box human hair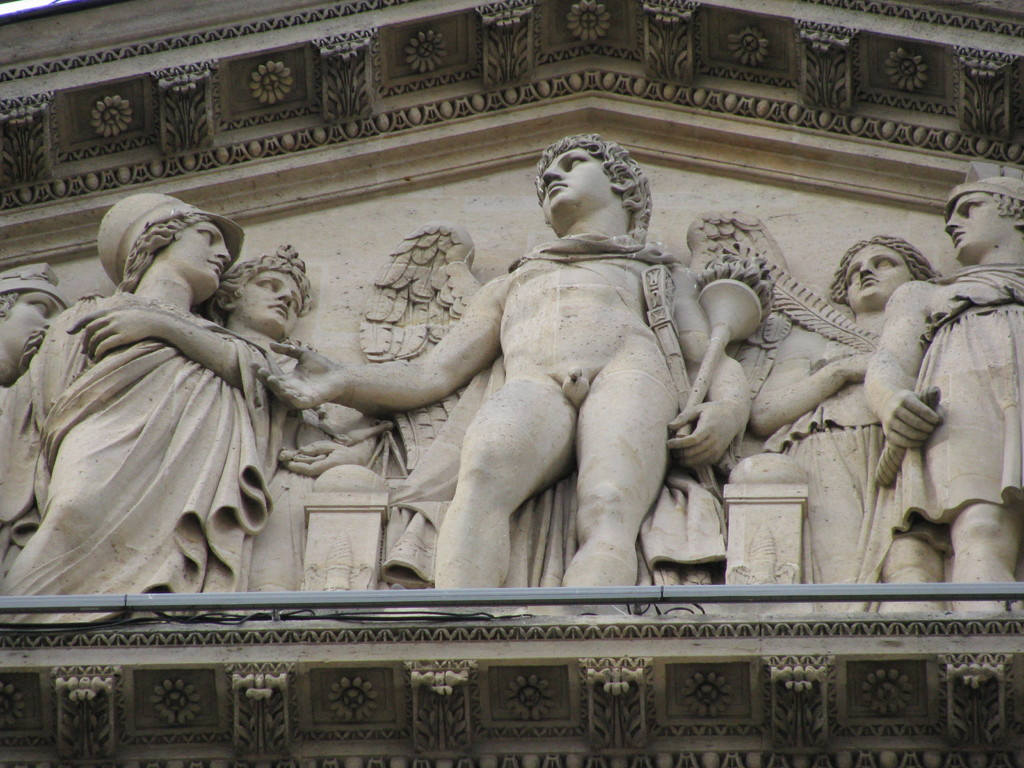
829, 230, 933, 299
